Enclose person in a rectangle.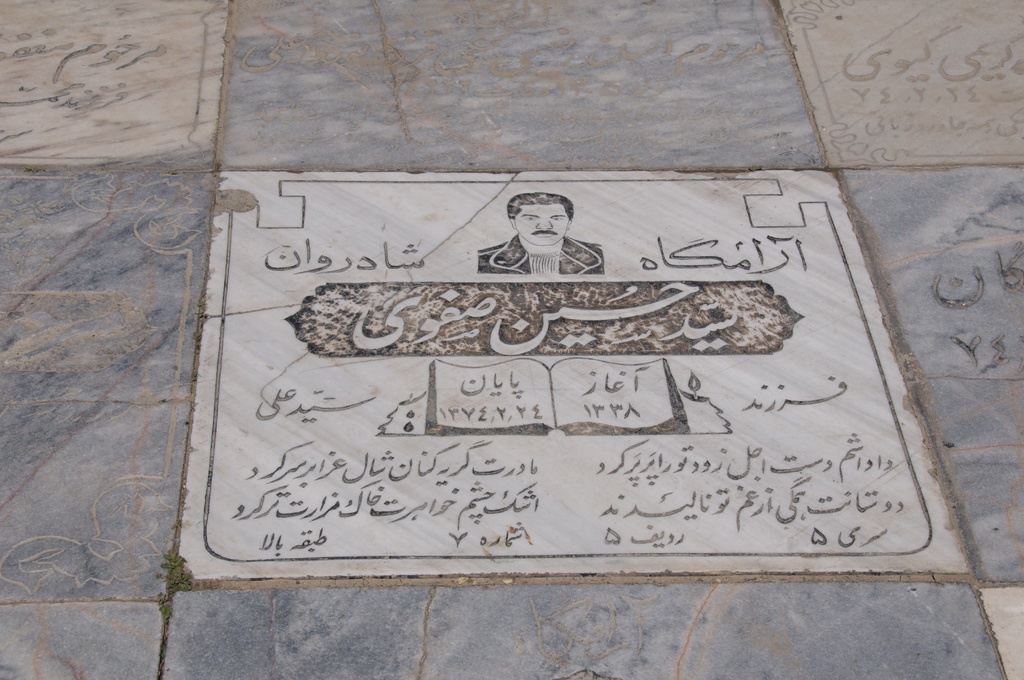
select_region(491, 184, 598, 289).
